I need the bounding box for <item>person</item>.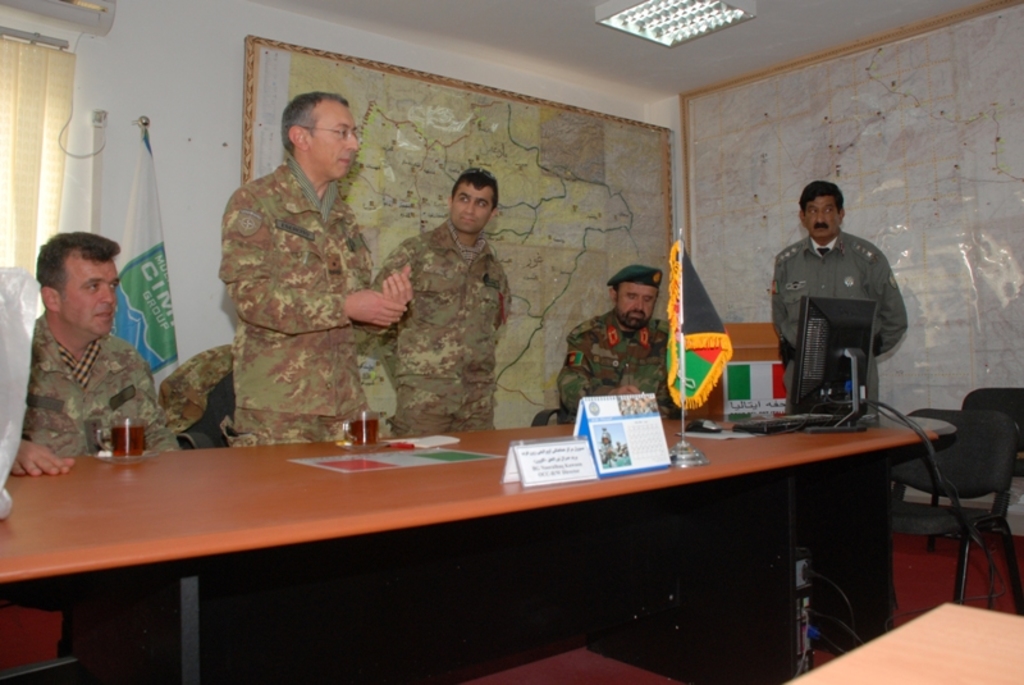
Here it is: region(13, 232, 180, 474).
